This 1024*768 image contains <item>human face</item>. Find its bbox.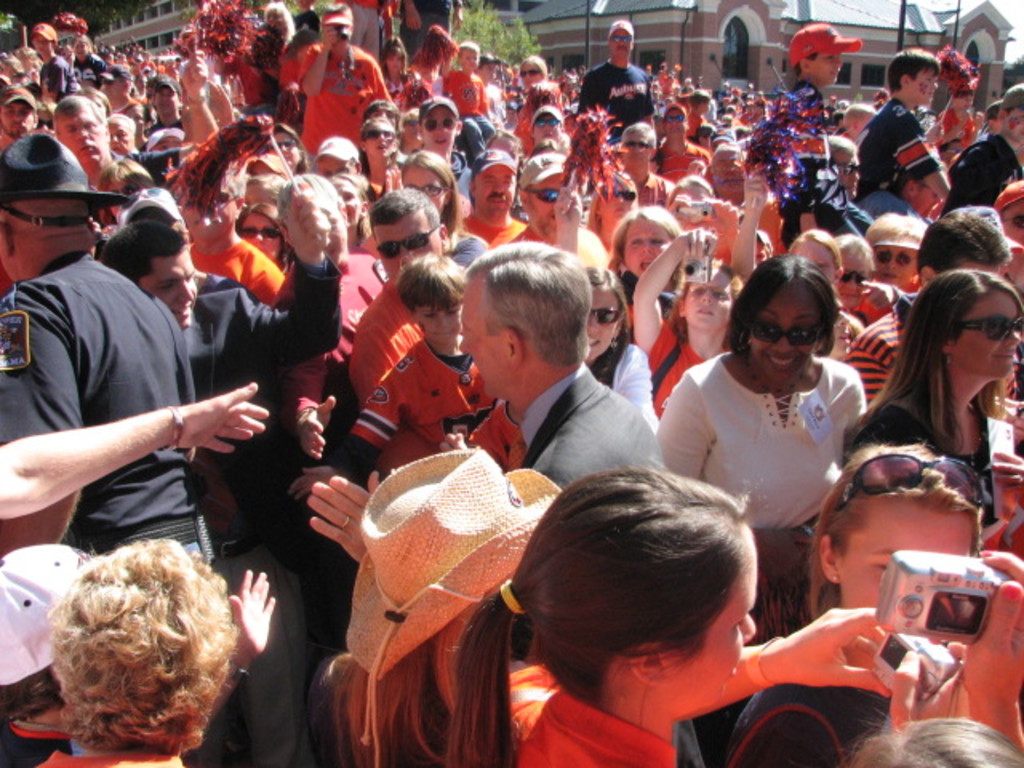
bbox=[144, 254, 197, 325].
